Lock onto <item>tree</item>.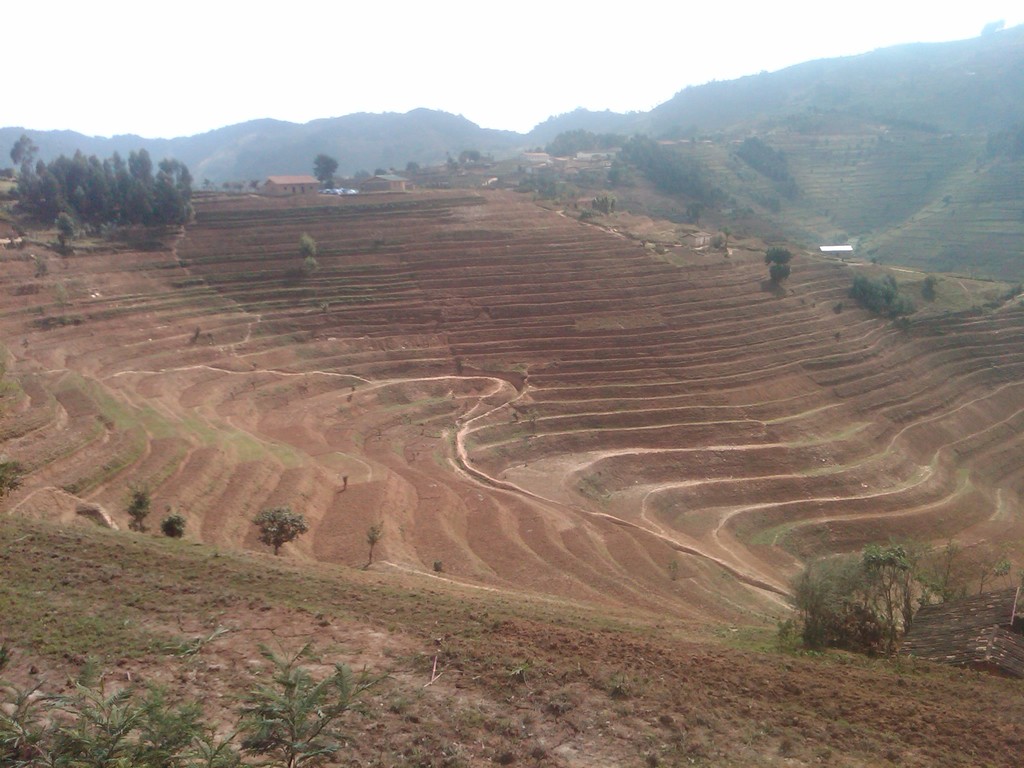
Locked: select_region(589, 193, 616, 220).
